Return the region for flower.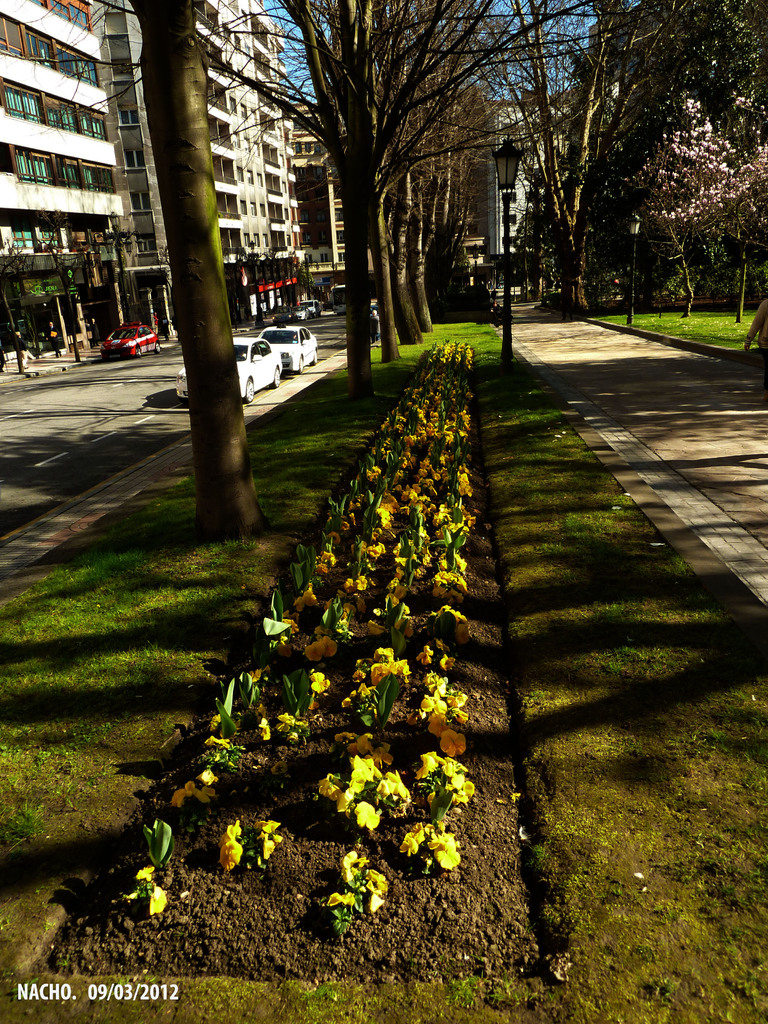
x1=358, y1=869, x2=387, y2=895.
